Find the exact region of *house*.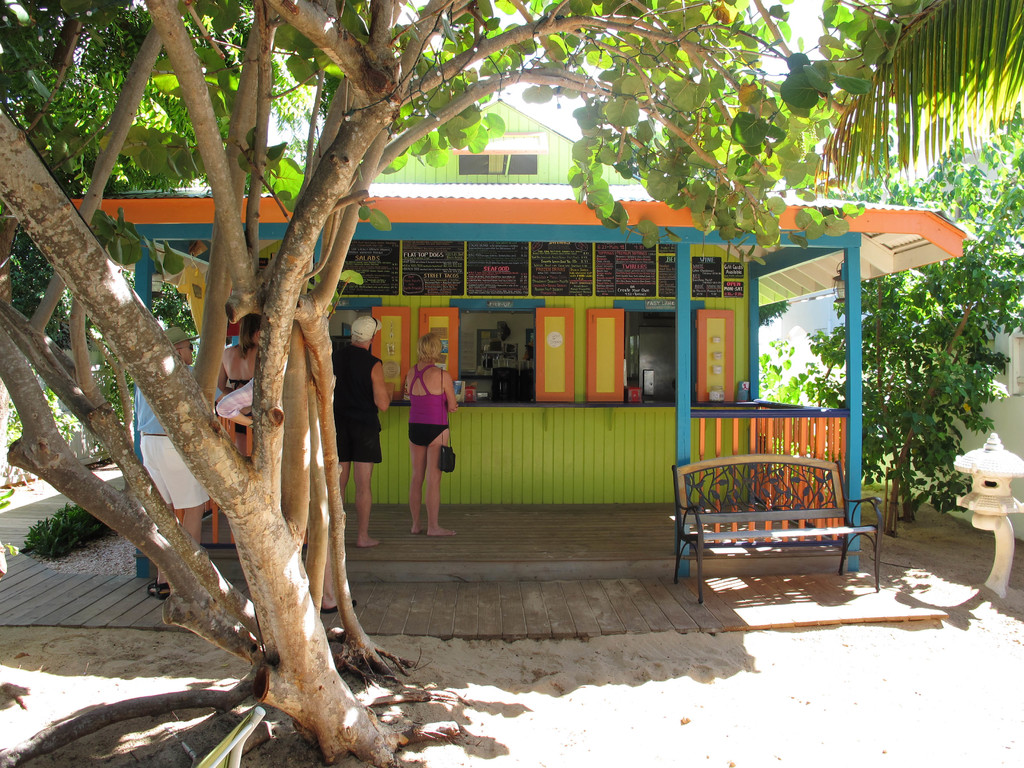
Exact region: 69/106/964/508.
